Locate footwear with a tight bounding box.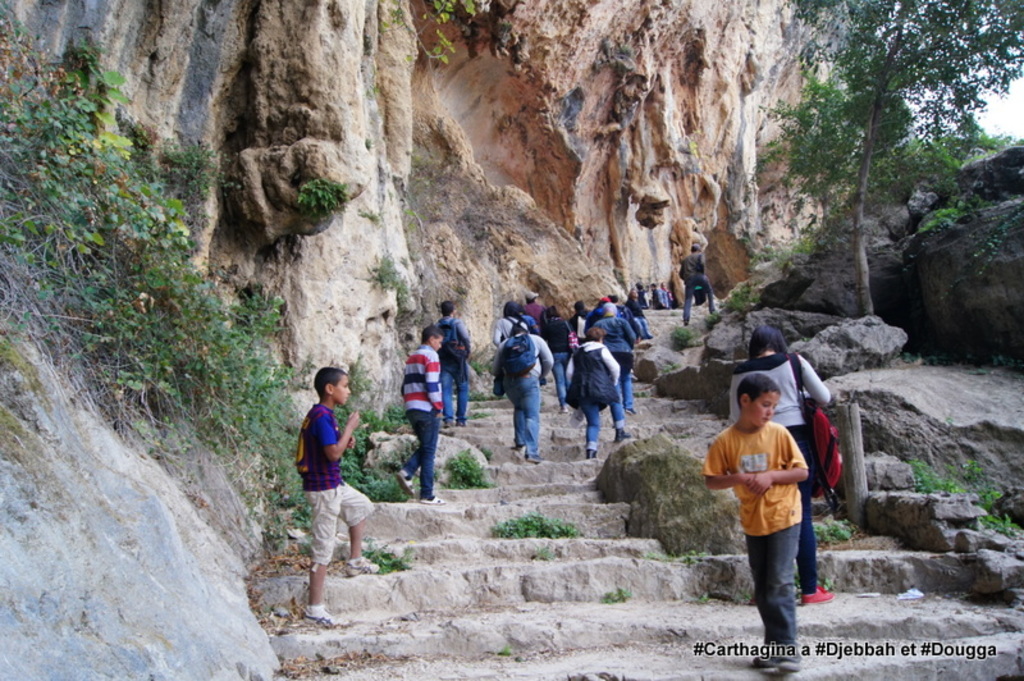
bbox=[298, 611, 339, 629].
